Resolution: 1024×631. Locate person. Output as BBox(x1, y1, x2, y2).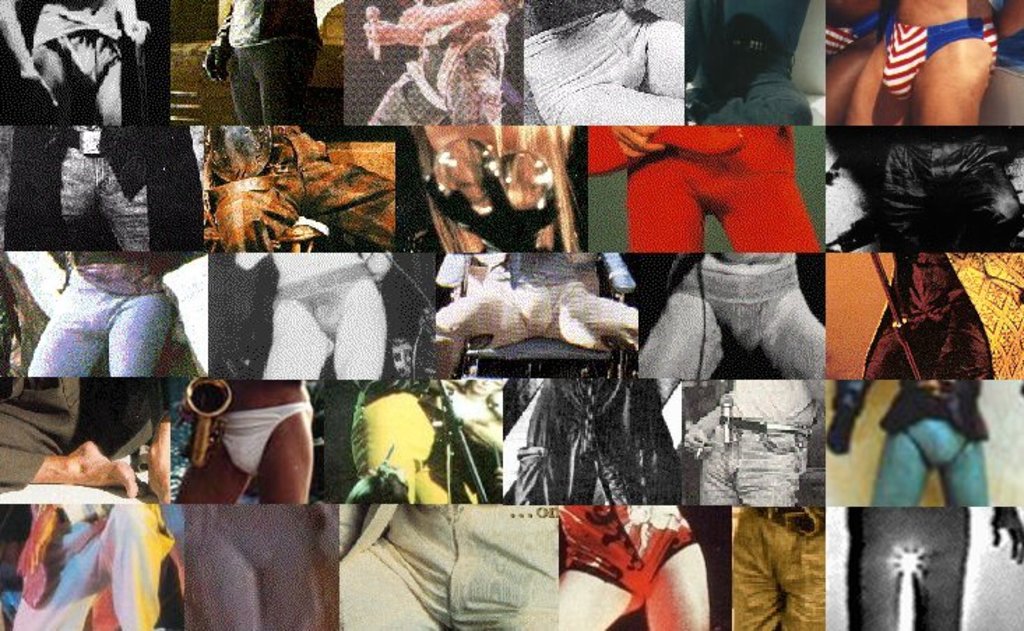
BBox(194, 7, 319, 140).
